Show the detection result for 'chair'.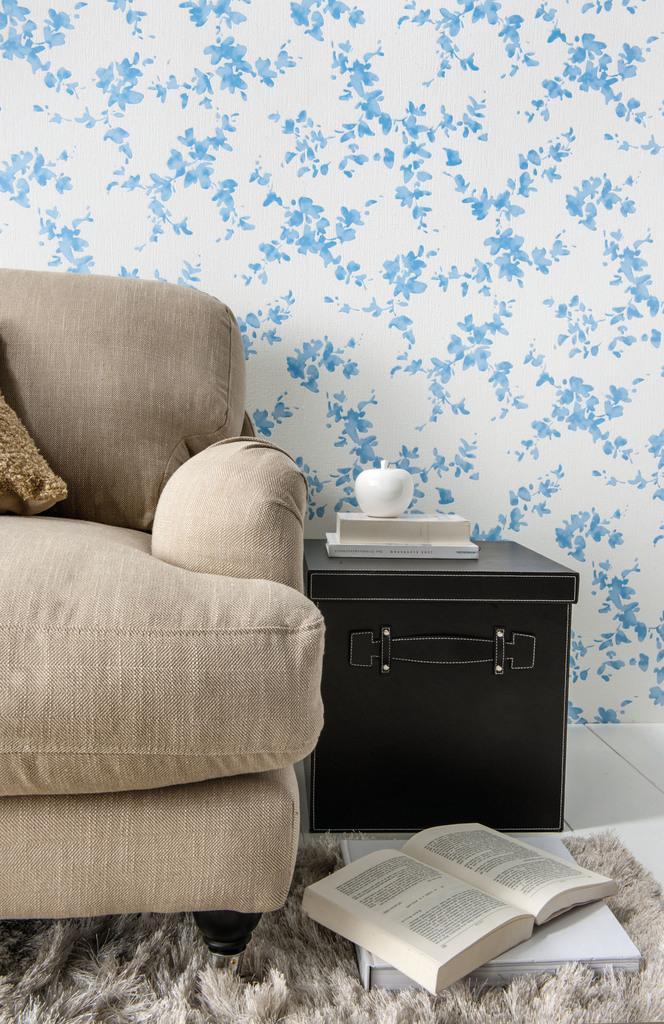
[left=0, top=366, right=340, bottom=995].
